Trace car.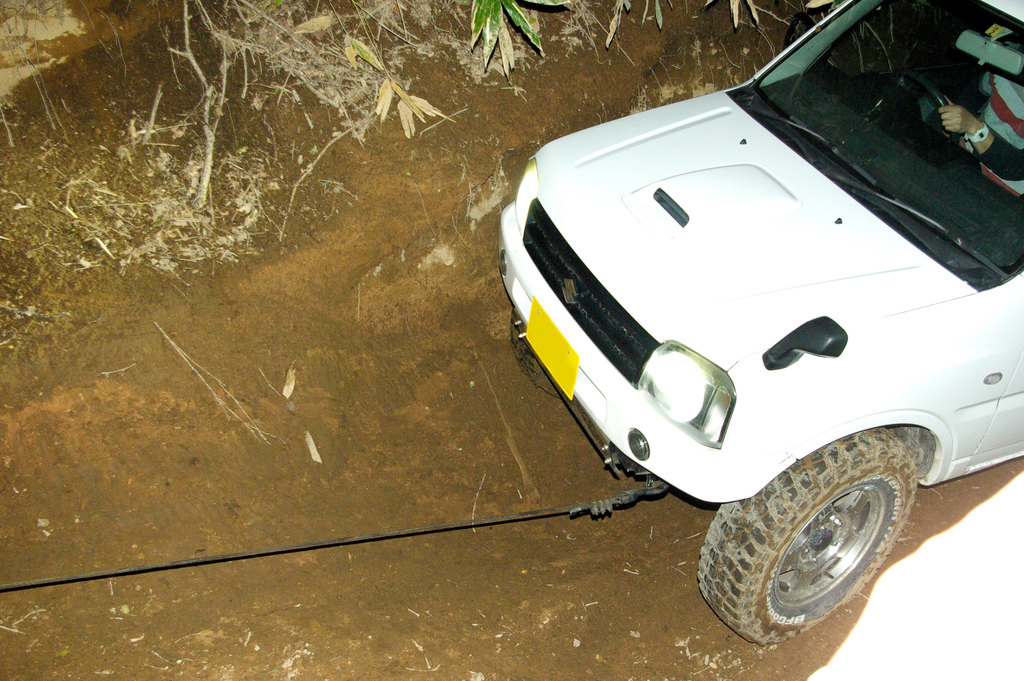
Traced to <region>493, 0, 1023, 646</region>.
